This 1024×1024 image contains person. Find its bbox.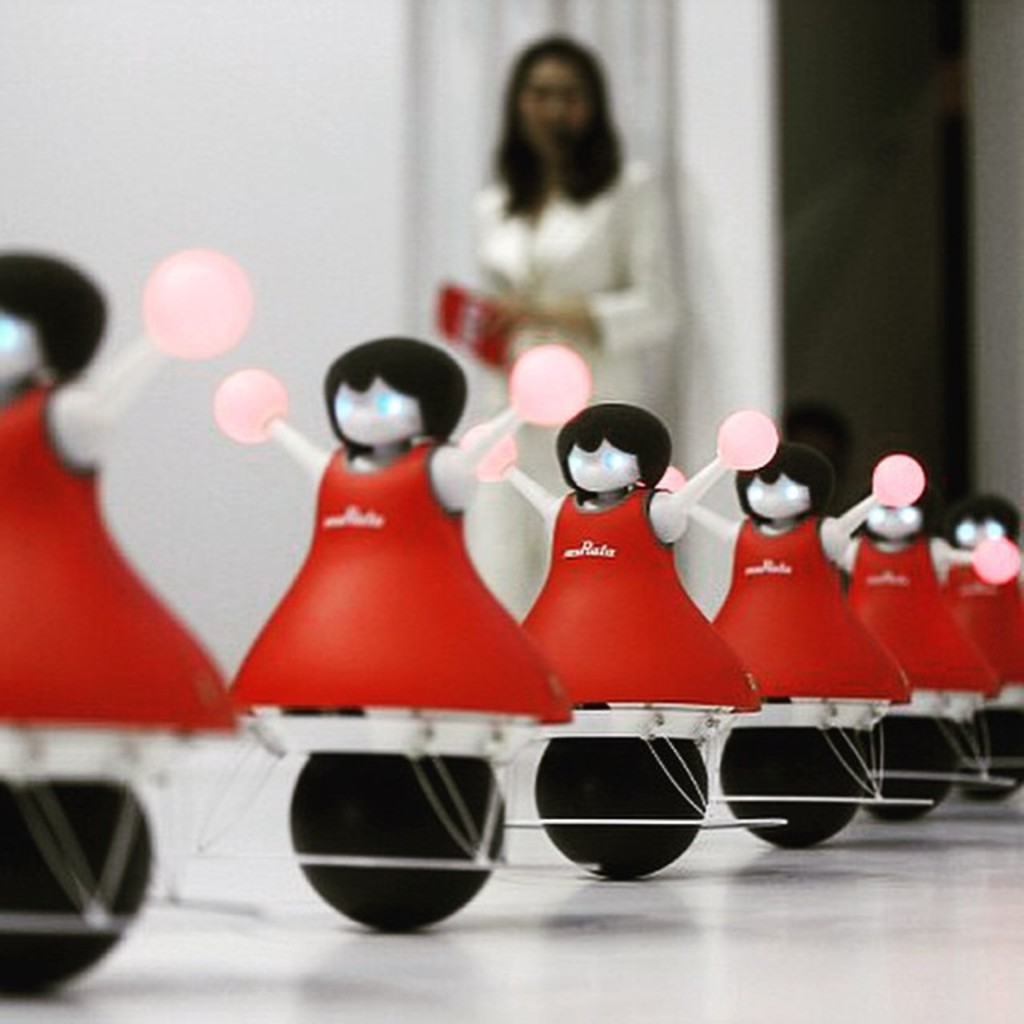
Rect(461, 35, 677, 613).
